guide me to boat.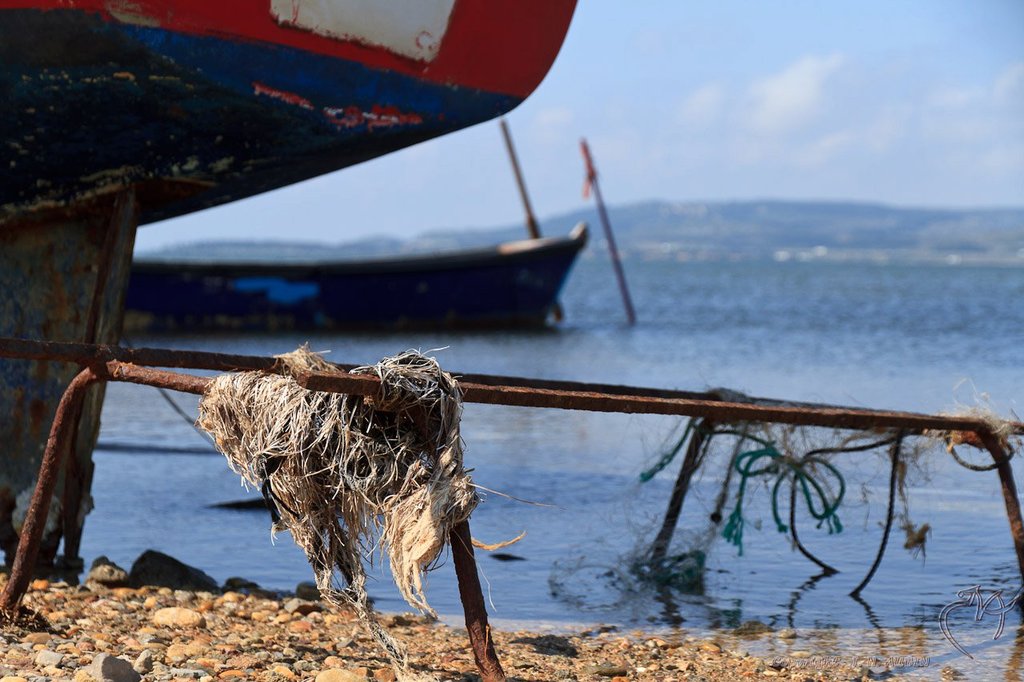
Guidance: bbox=(66, 141, 671, 330).
